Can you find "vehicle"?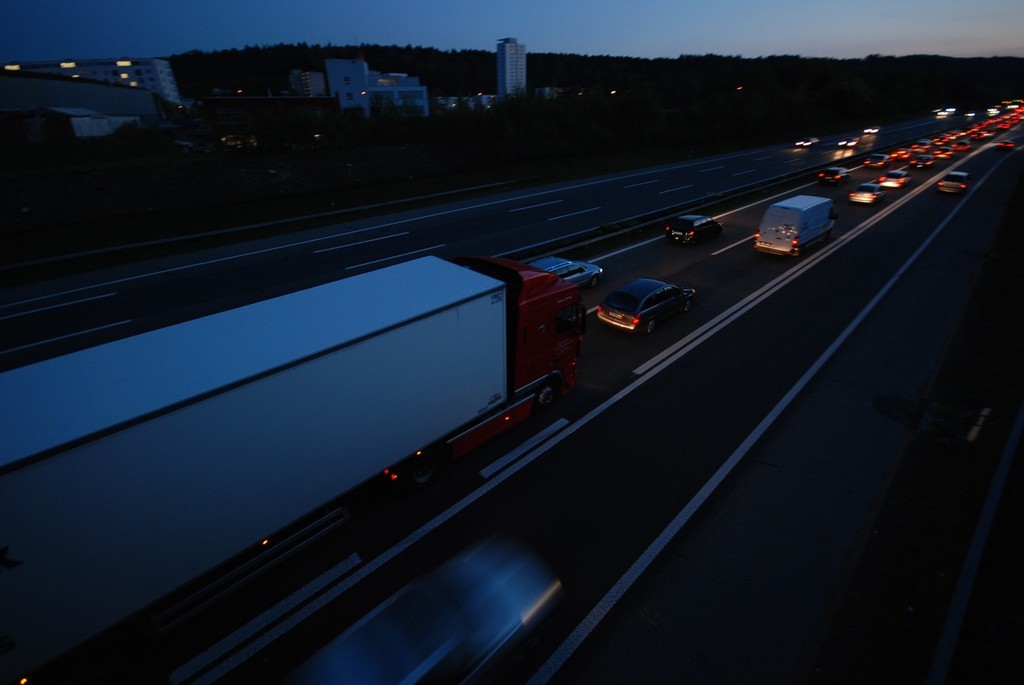
Yes, bounding box: box=[524, 255, 609, 303].
